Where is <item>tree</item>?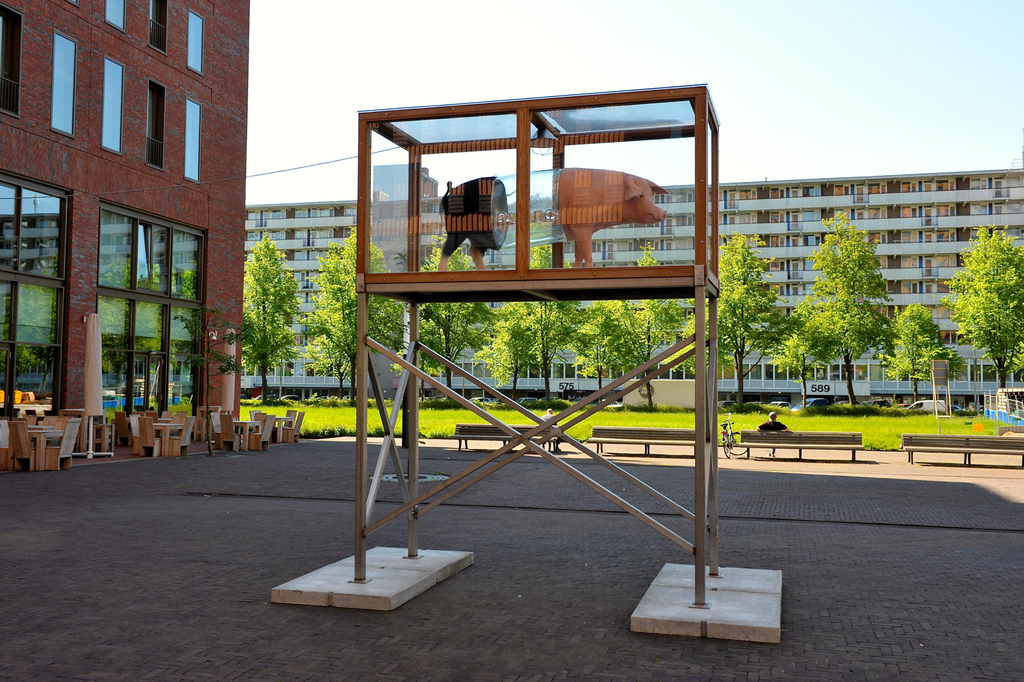
l=690, t=230, r=790, b=413.
